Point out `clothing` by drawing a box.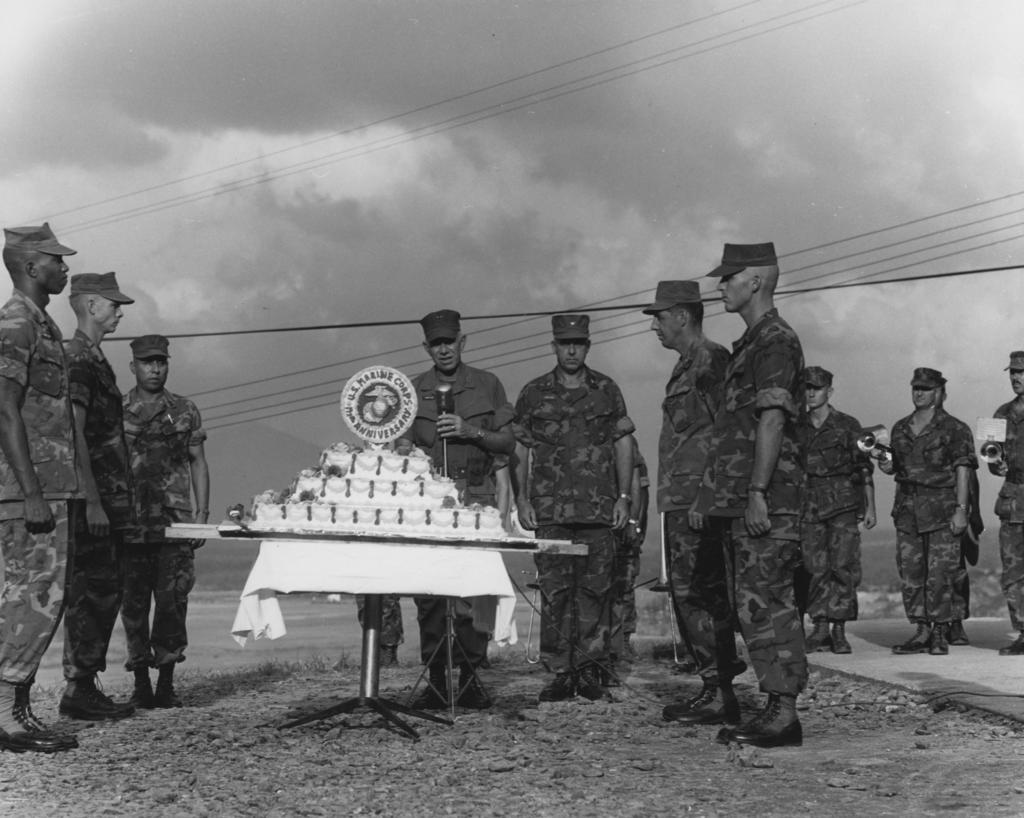
{"x1": 0, "y1": 286, "x2": 76, "y2": 685}.
